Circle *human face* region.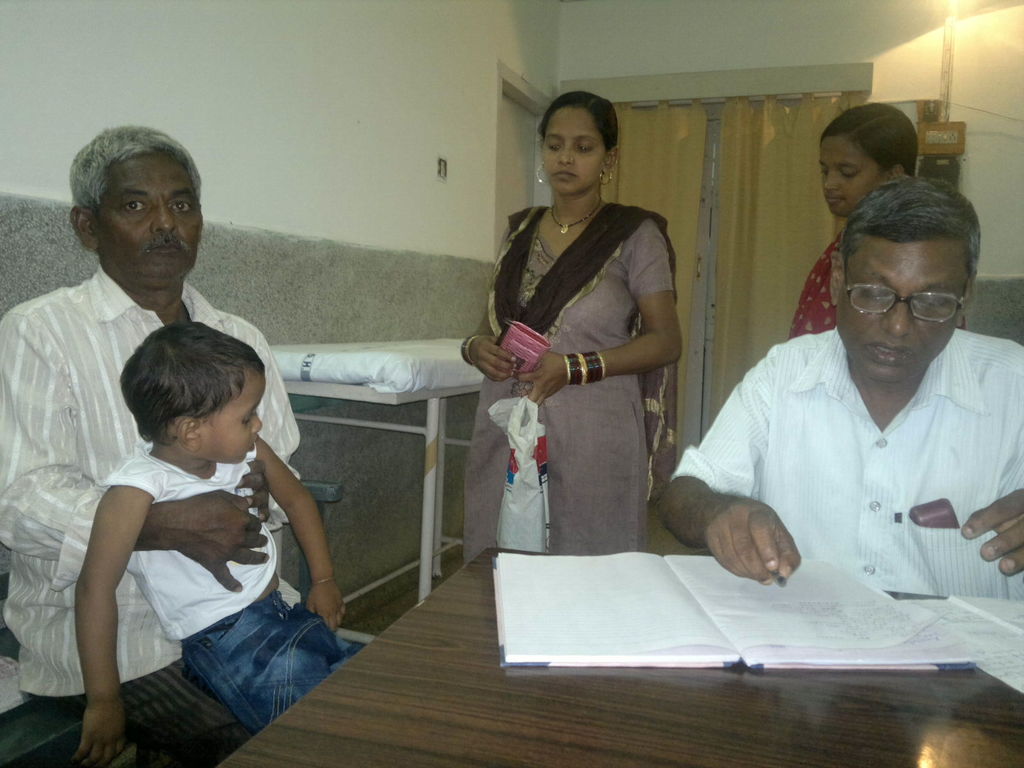
Region: <bbox>98, 148, 207, 284</bbox>.
